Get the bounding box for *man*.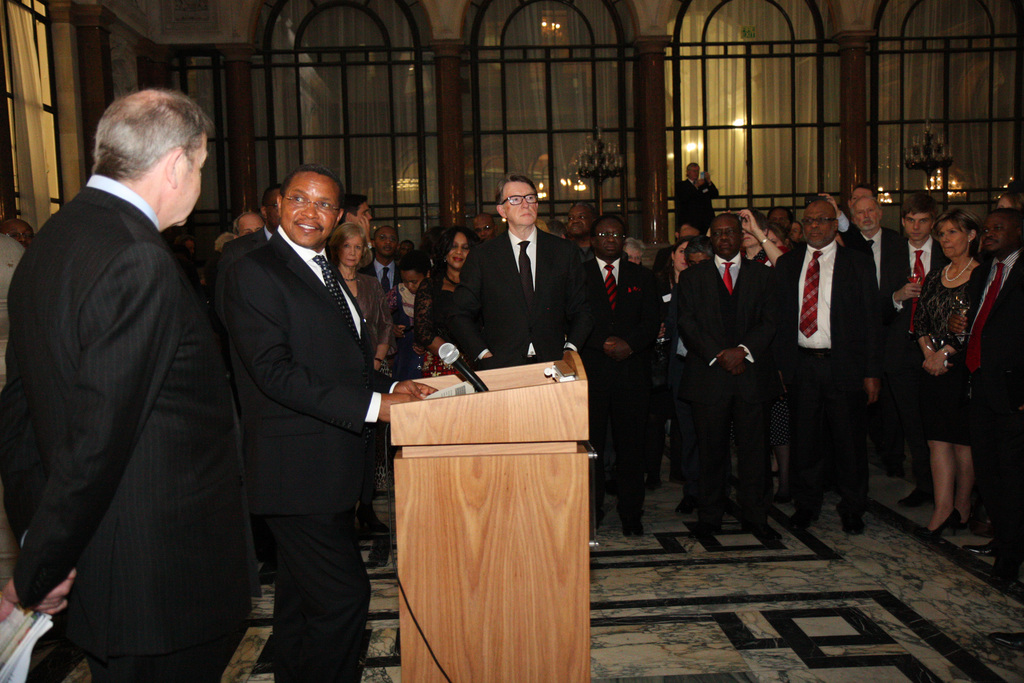
left=781, top=194, right=888, bottom=541.
